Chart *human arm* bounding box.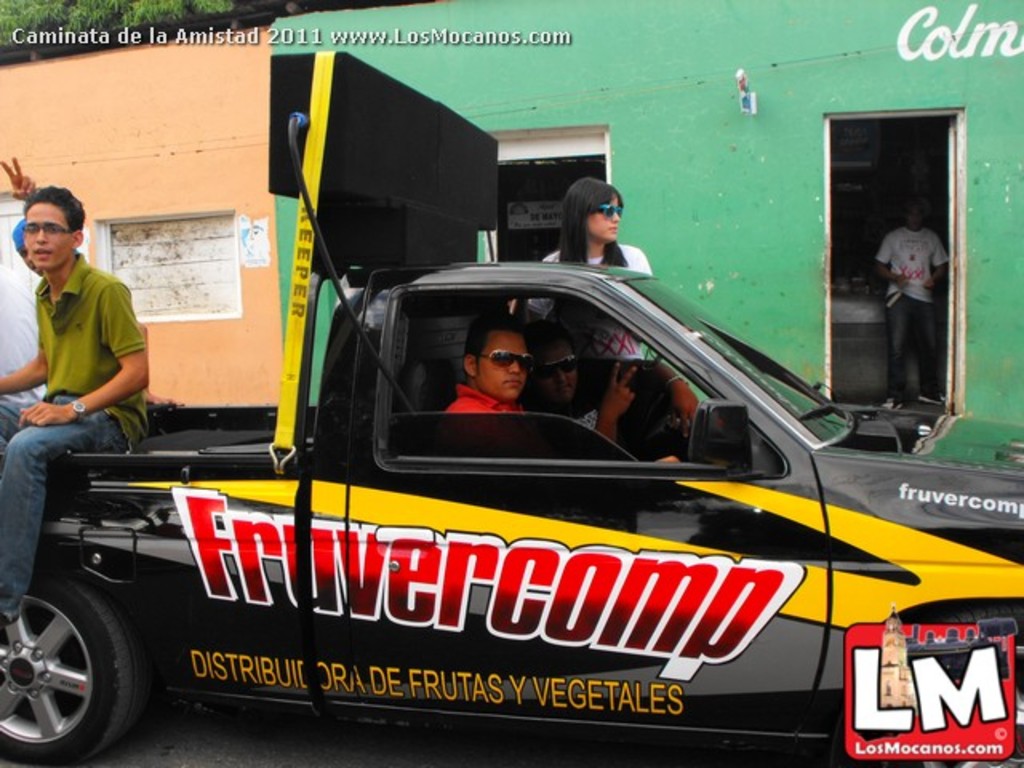
Charted: x1=0, y1=290, x2=46, y2=395.
